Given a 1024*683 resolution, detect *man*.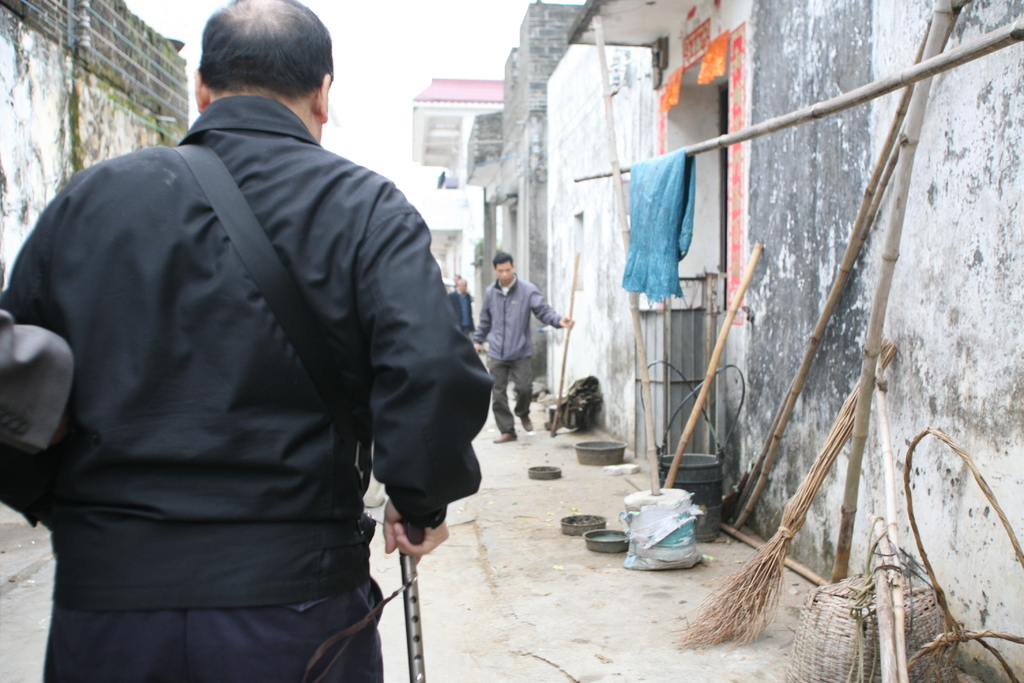
[x1=449, y1=276, x2=488, y2=336].
